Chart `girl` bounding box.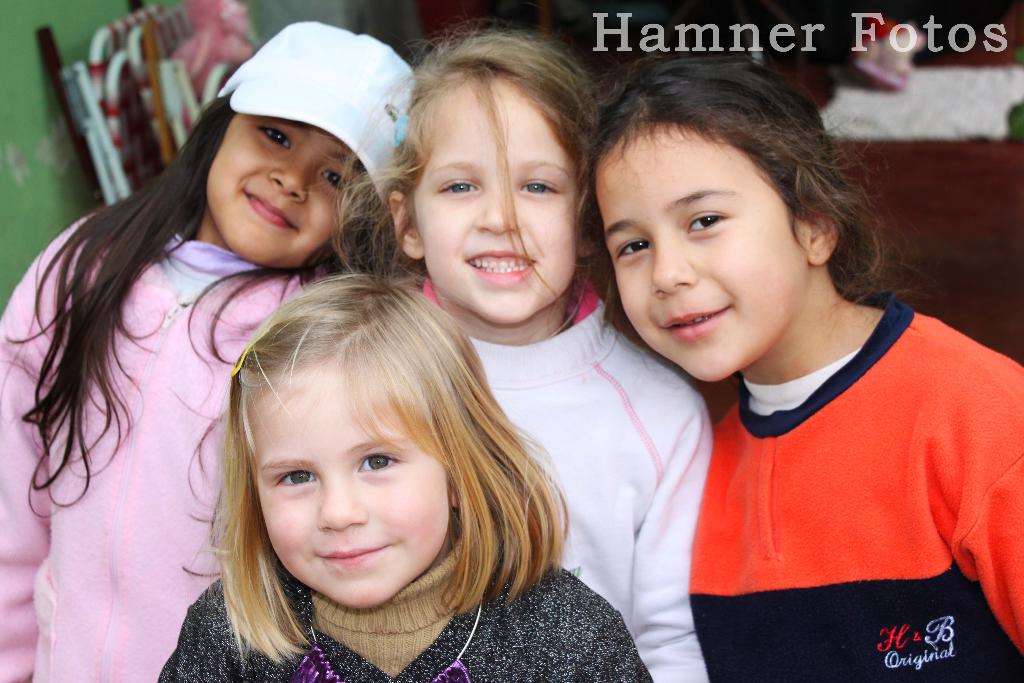
Charted: {"x1": 155, "y1": 268, "x2": 655, "y2": 682}.
